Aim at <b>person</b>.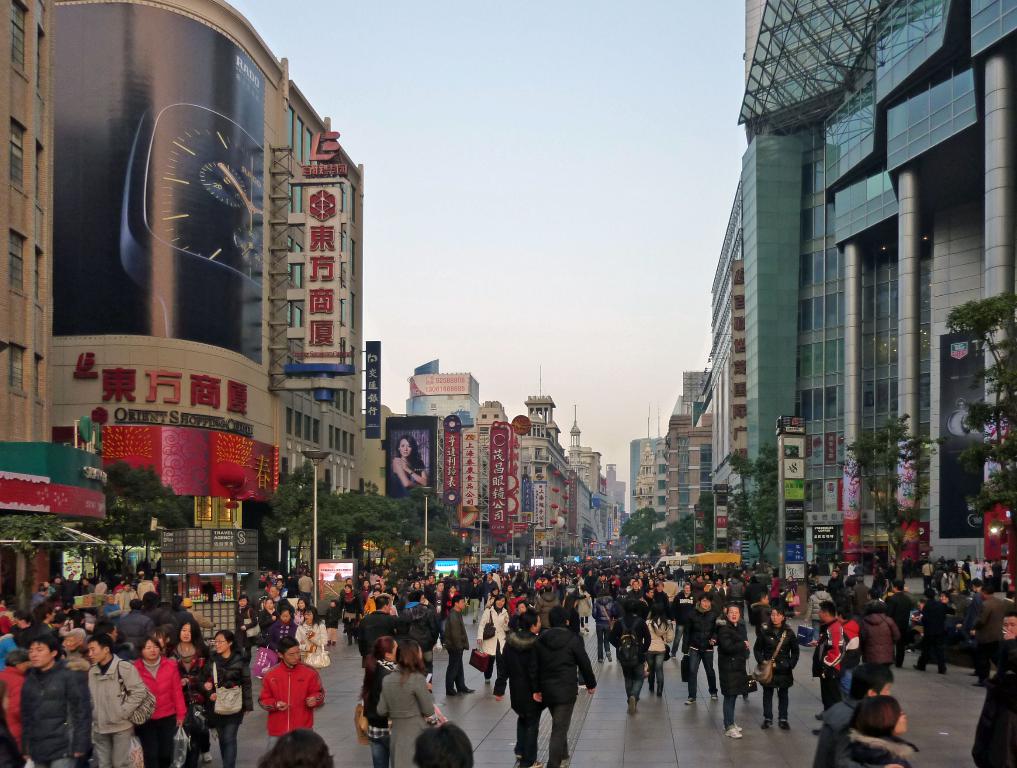
Aimed at 445,567,458,580.
